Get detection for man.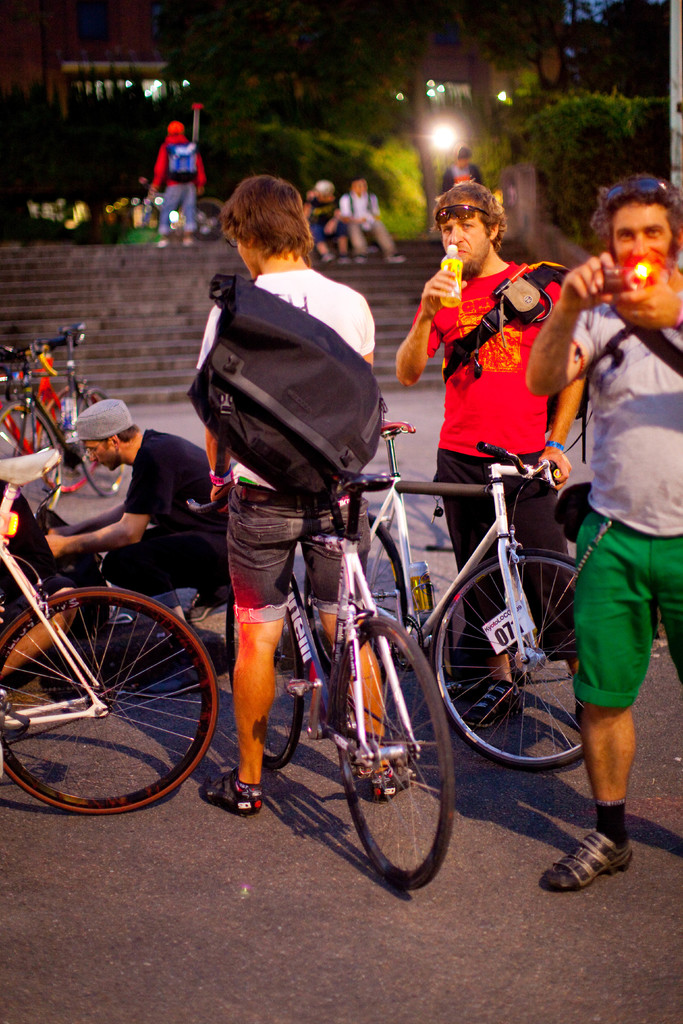
Detection: bbox=[400, 177, 579, 736].
